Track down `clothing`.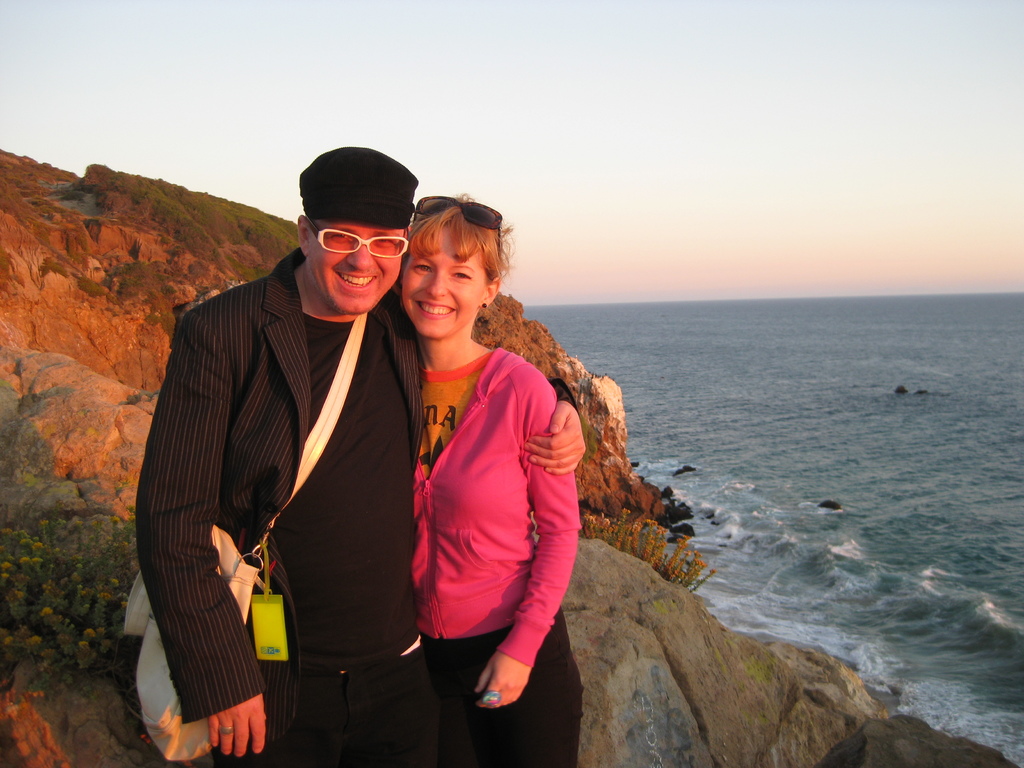
Tracked to crop(410, 346, 584, 767).
